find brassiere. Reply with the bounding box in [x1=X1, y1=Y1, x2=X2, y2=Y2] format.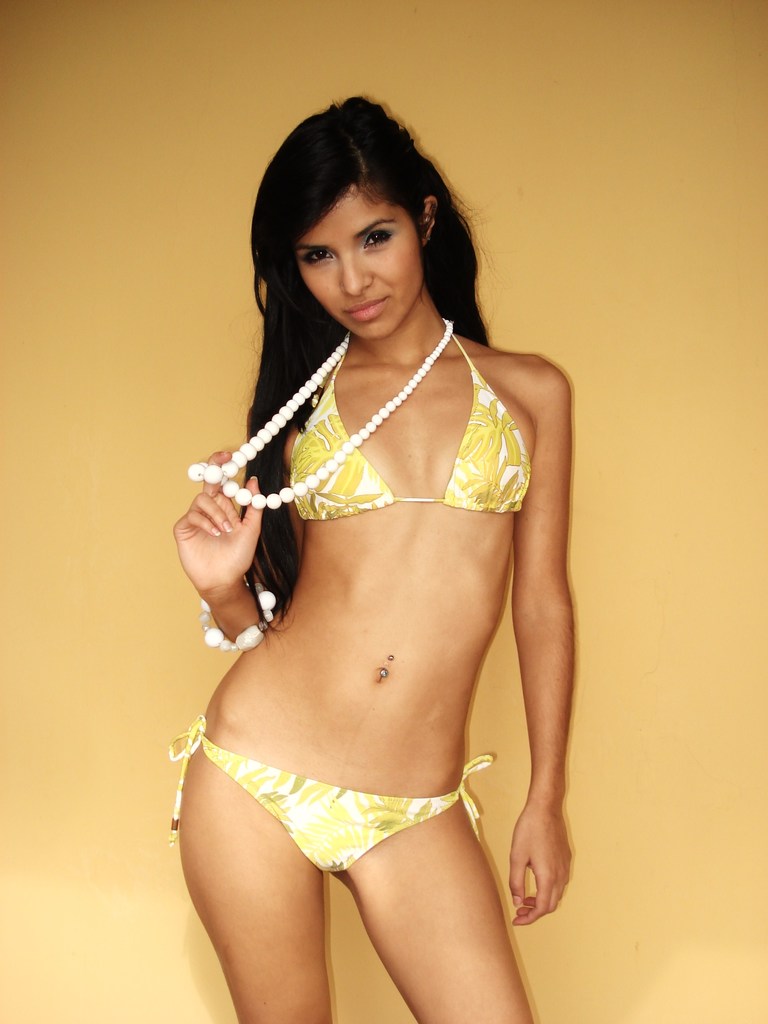
[x1=283, y1=314, x2=537, y2=526].
